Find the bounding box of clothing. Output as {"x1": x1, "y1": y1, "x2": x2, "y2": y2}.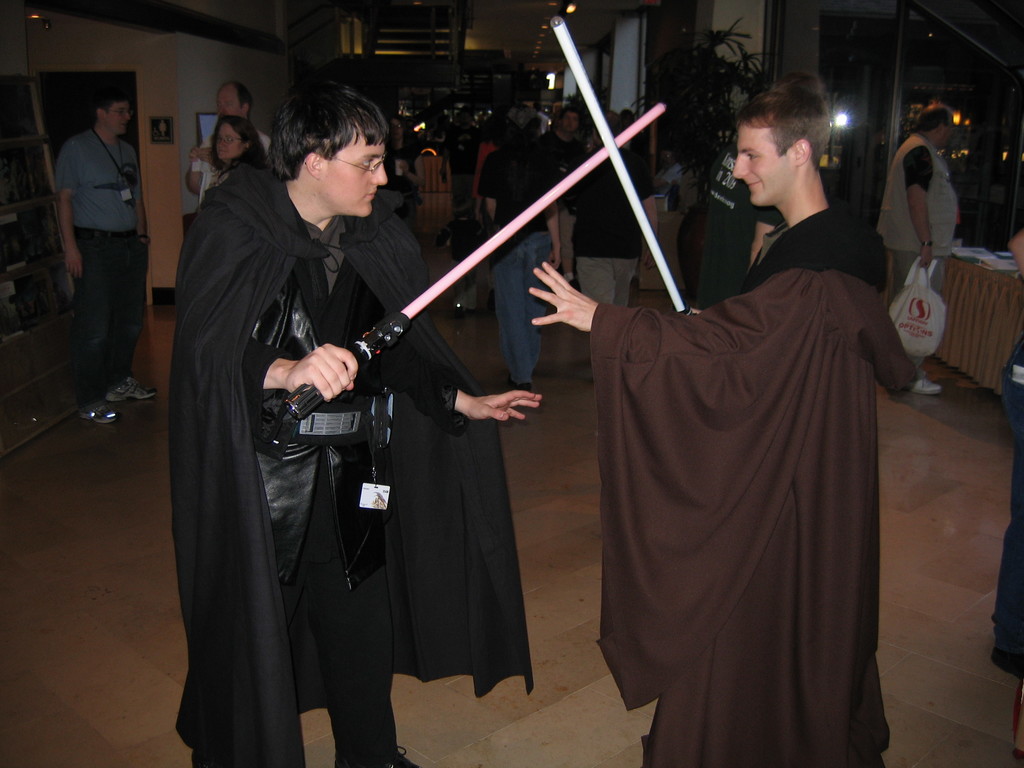
{"x1": 472, "y1": 141, "x2": 557, "y2": 380}.
